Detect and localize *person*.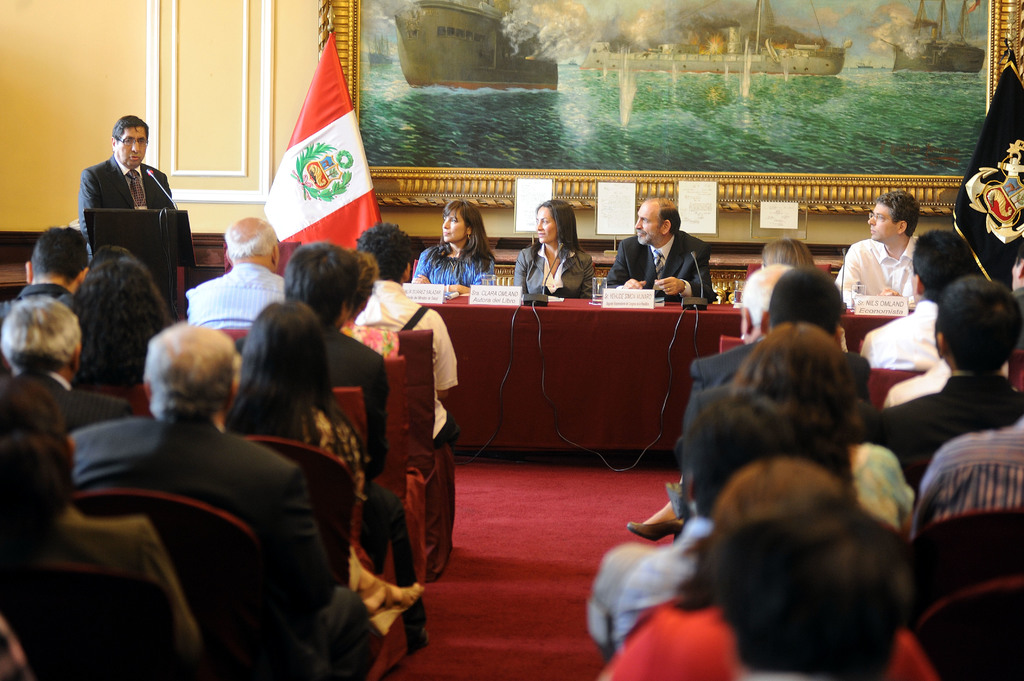
Localized at region(0, 225, 88, 325).
